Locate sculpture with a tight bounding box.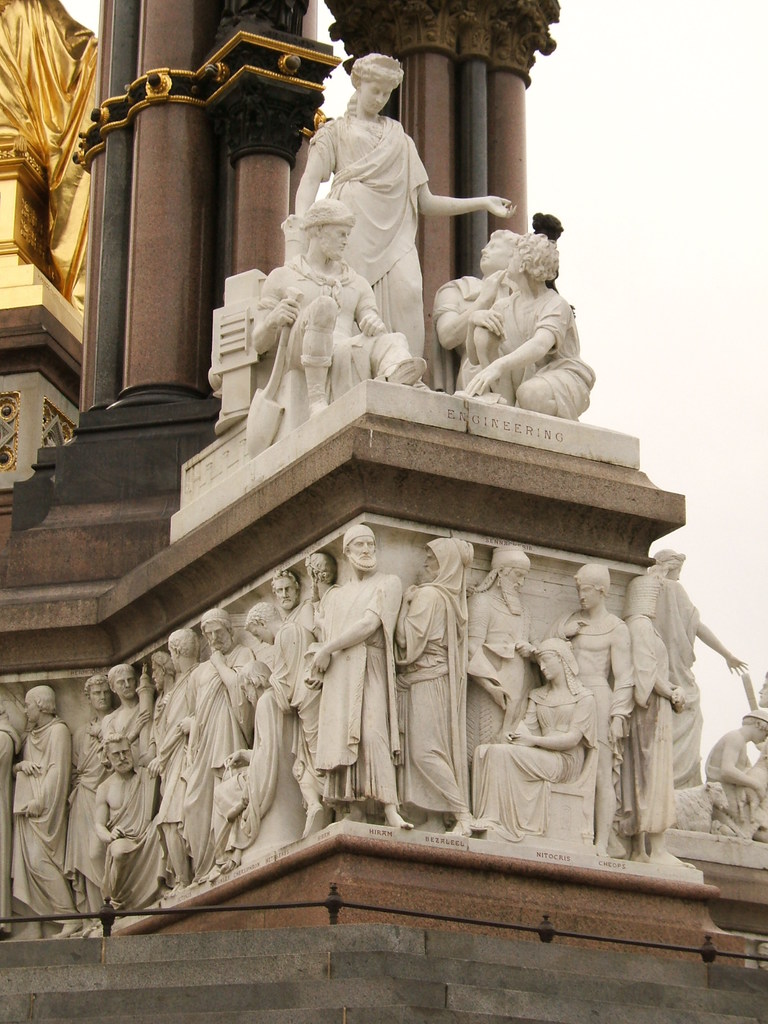
detection(0, 515, 767, 942).
